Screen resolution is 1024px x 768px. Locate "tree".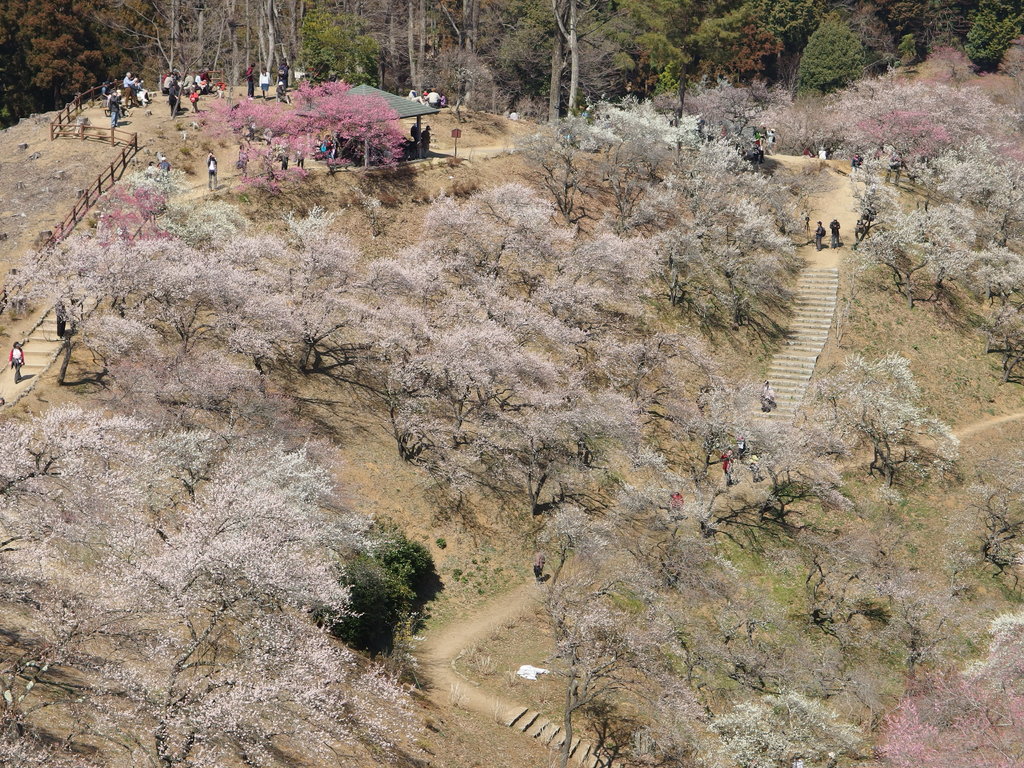
select_region(522, 125, 592, 219).
